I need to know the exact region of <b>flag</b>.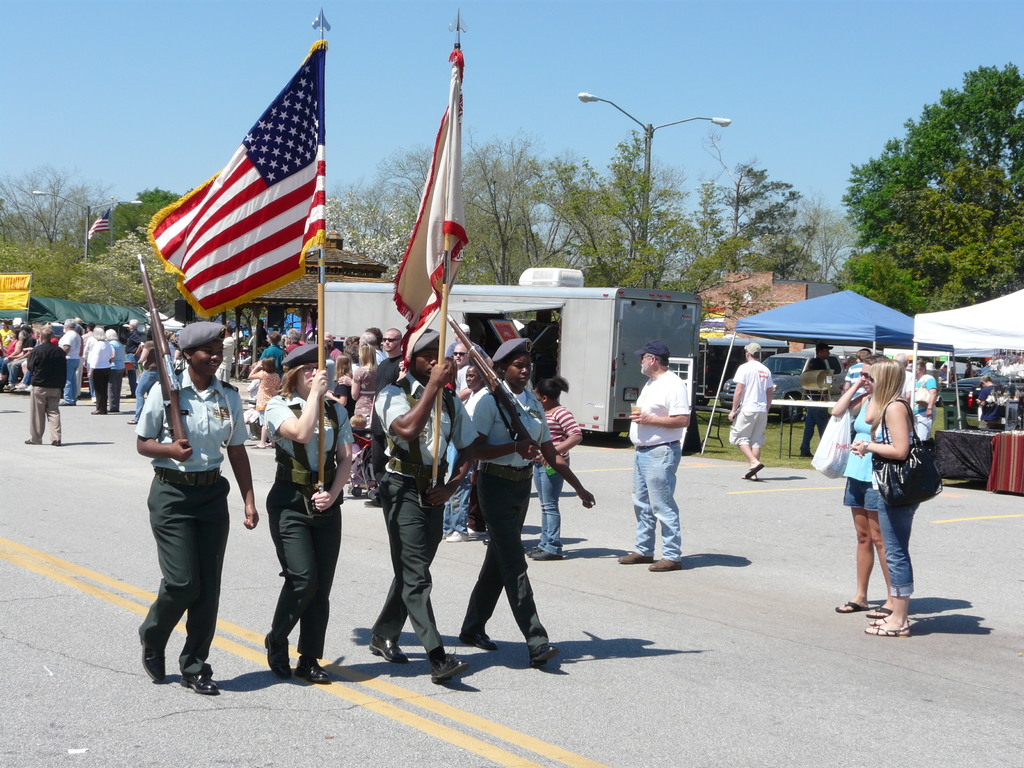
Region: (396,44,474,368).
